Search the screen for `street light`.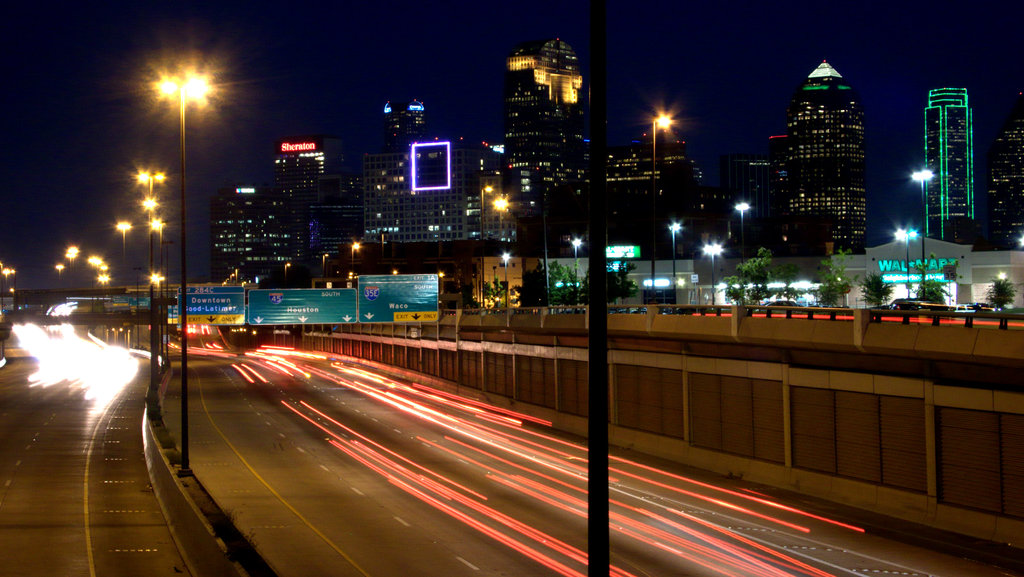
Found at bbox=[319, 249, 332, 272].
